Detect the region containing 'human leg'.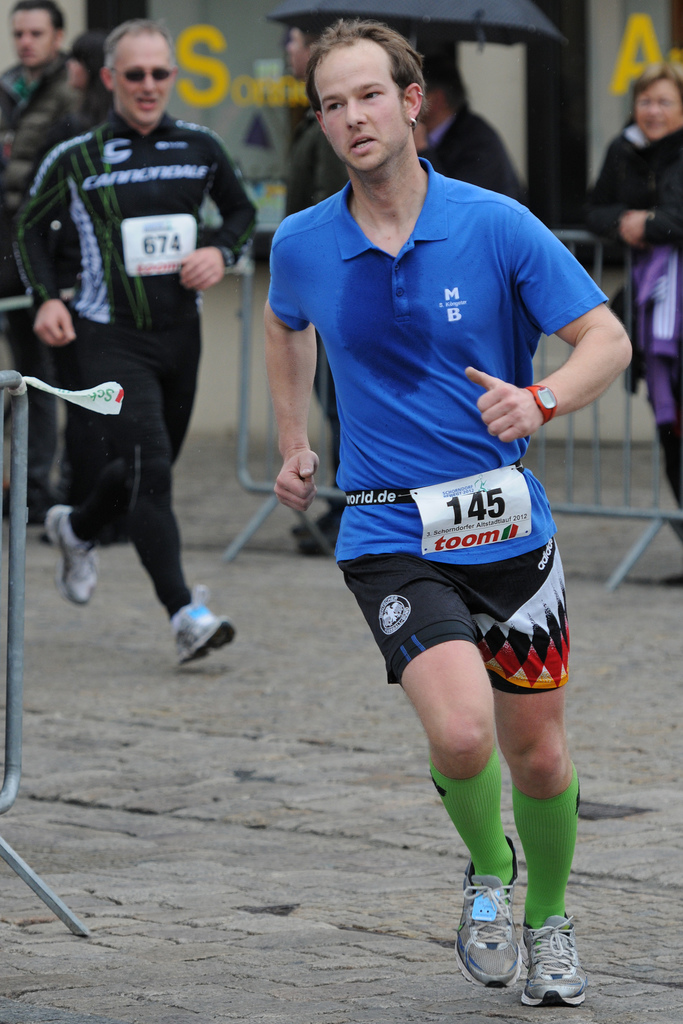
rect(72, 342, 230, 660).
